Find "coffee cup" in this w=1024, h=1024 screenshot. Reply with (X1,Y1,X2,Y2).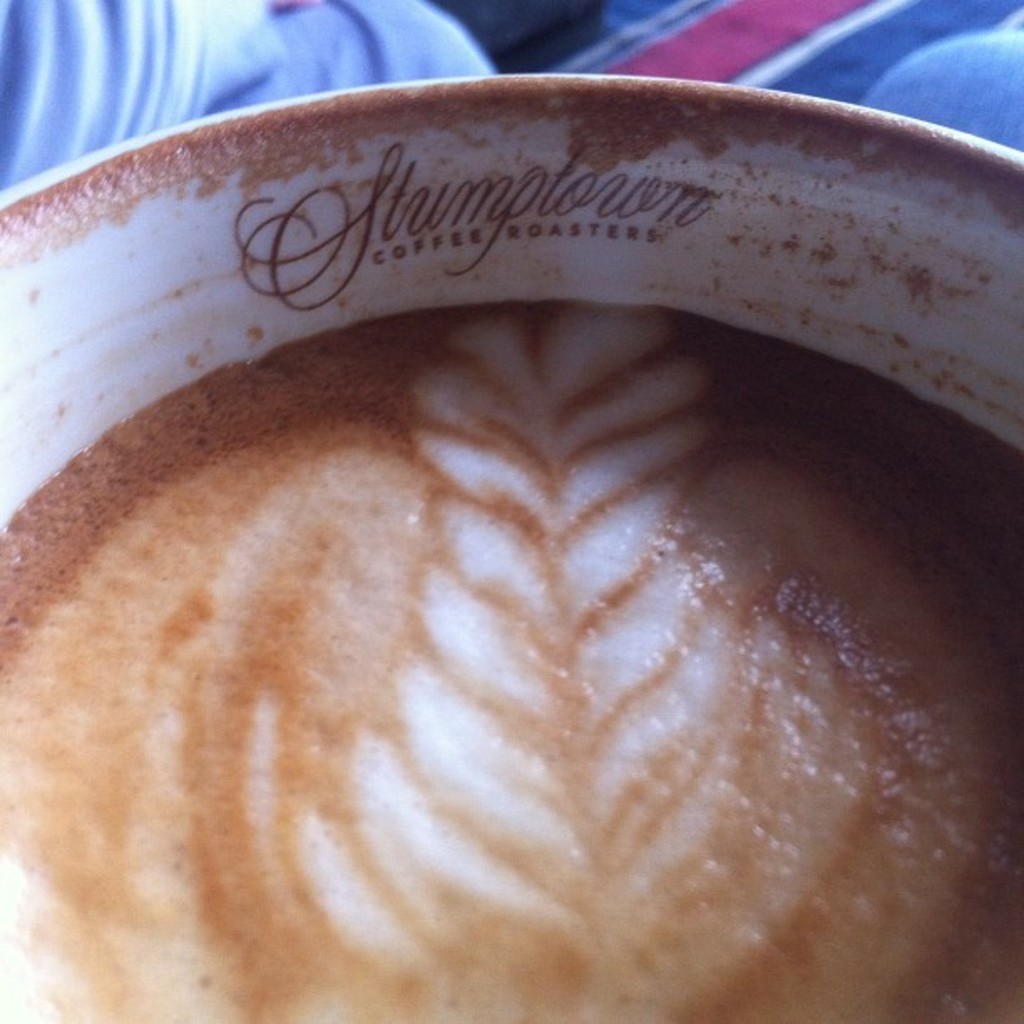
(0,67,1023,1023).
